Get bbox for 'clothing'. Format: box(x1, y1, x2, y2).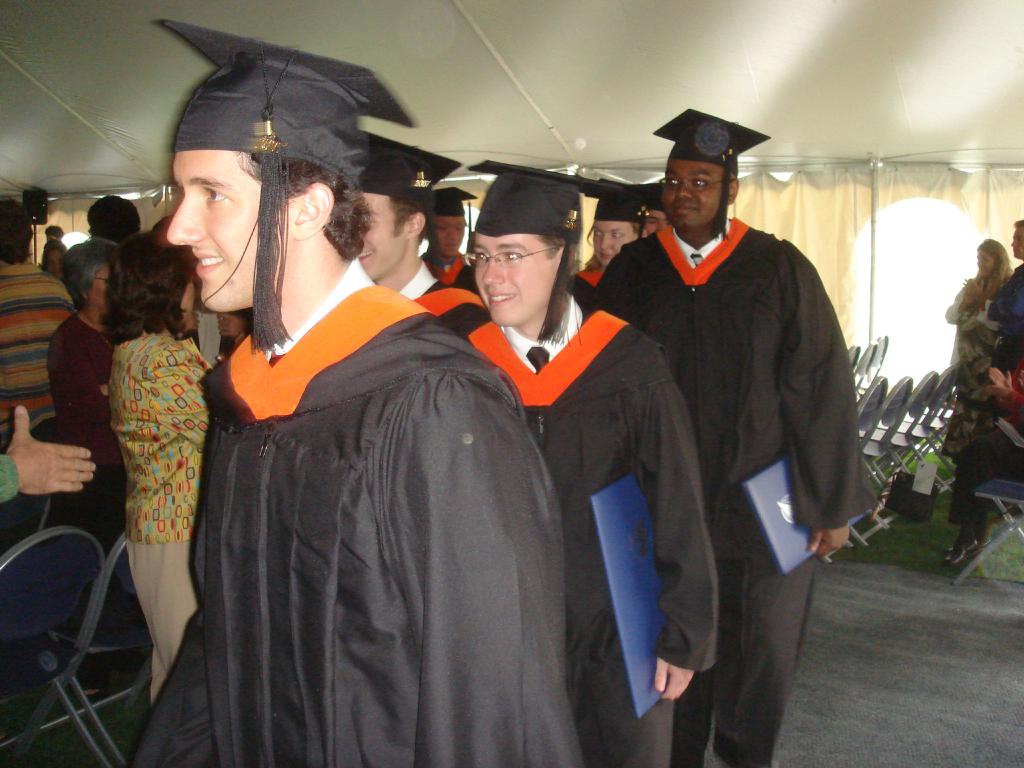
box(578, 214, 876, 759).
